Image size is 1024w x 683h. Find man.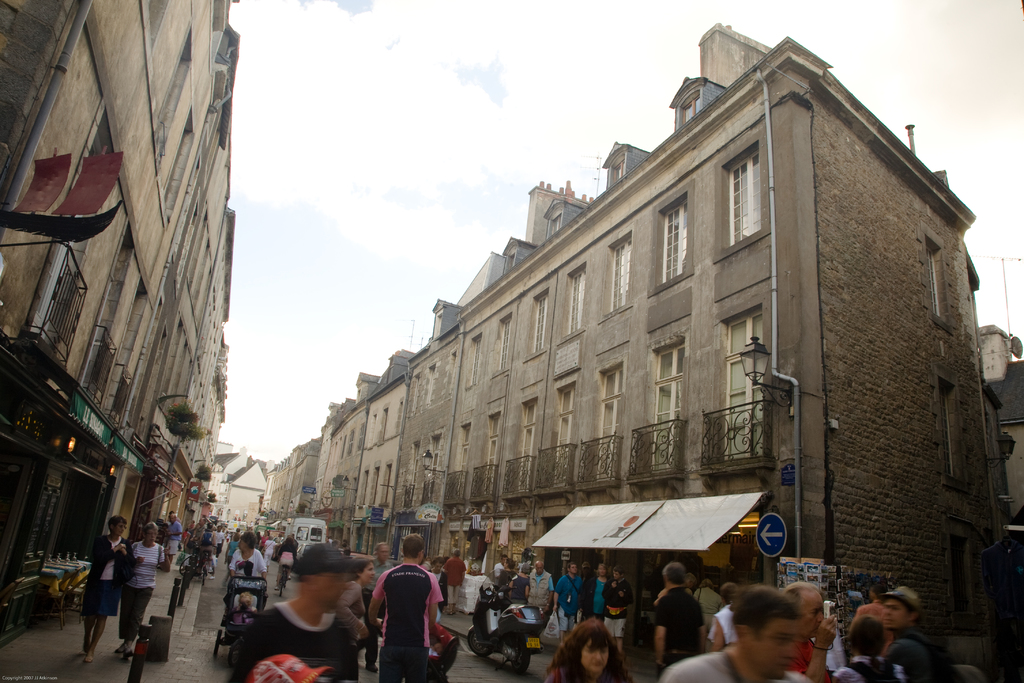
x1=166, y1=514, x2=181, y2=564.
